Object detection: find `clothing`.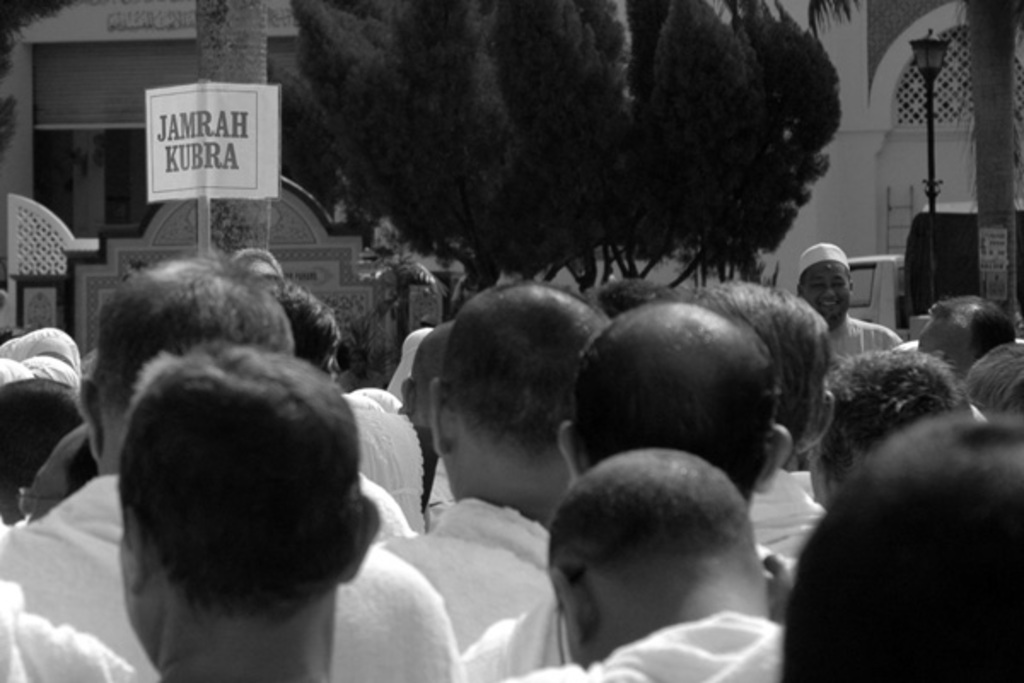
<region>748, 466, 829, 560</region>.
